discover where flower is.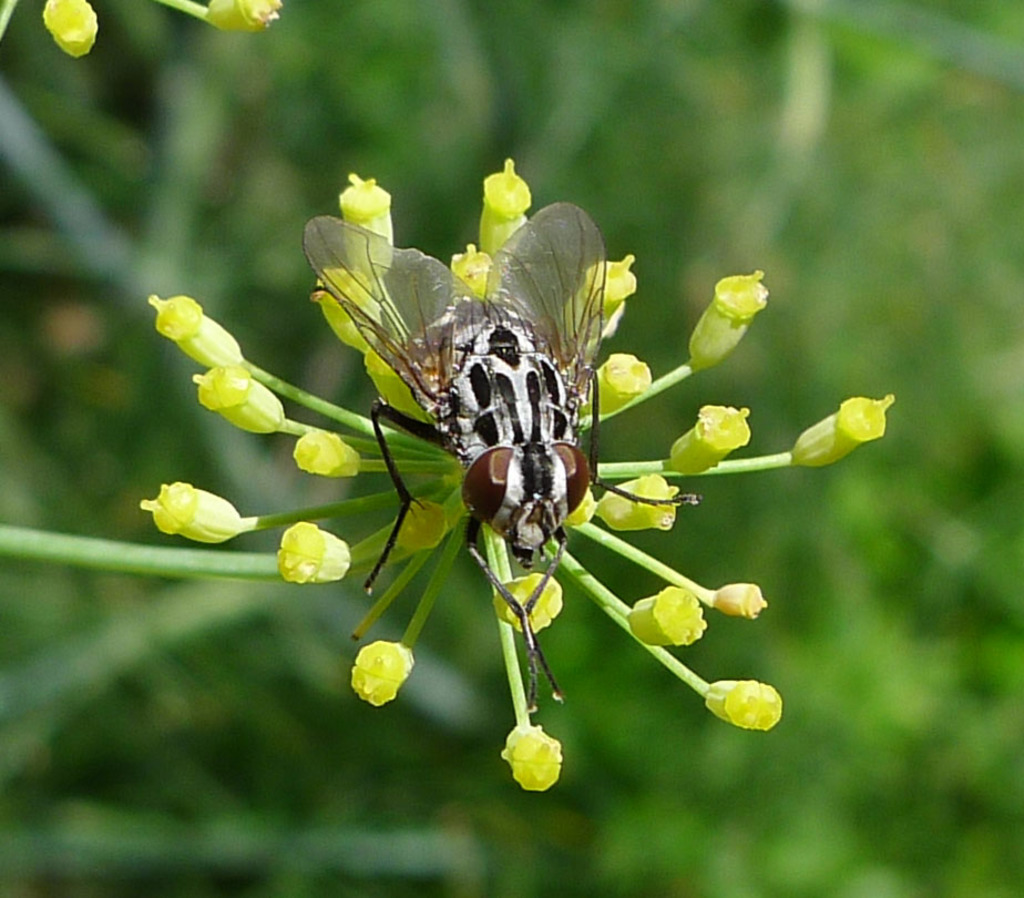
Discovered at detection(585, 356, 656, 418).
